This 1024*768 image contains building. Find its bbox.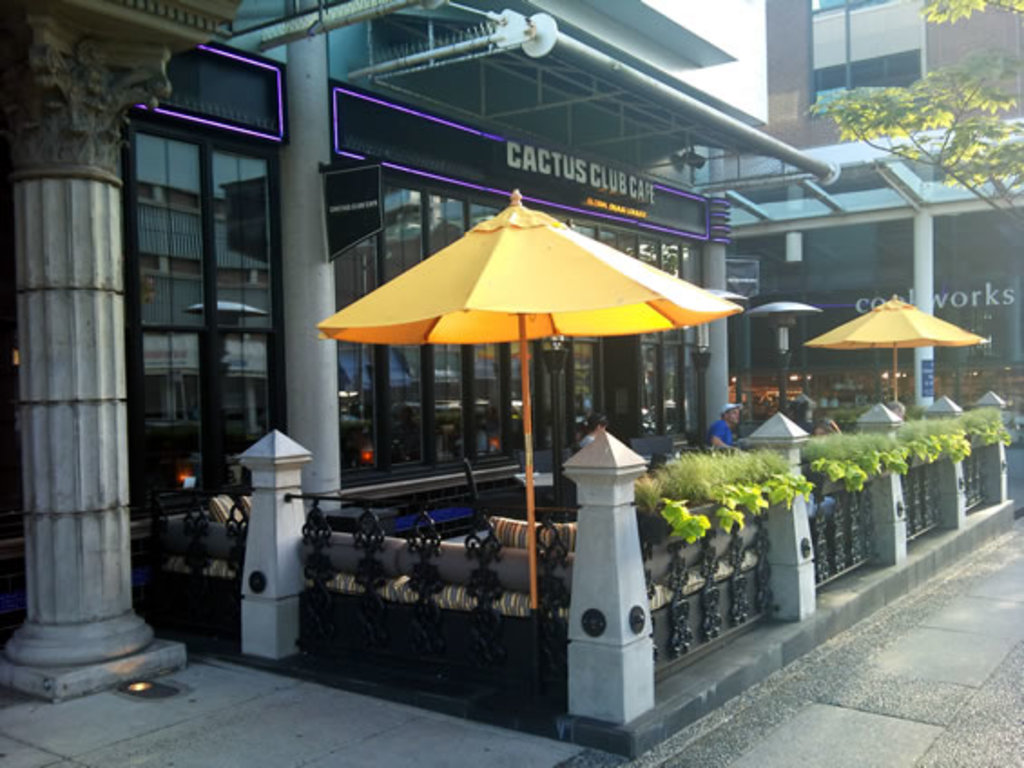
(left=649, top=0, right=1022, bottom=411).
